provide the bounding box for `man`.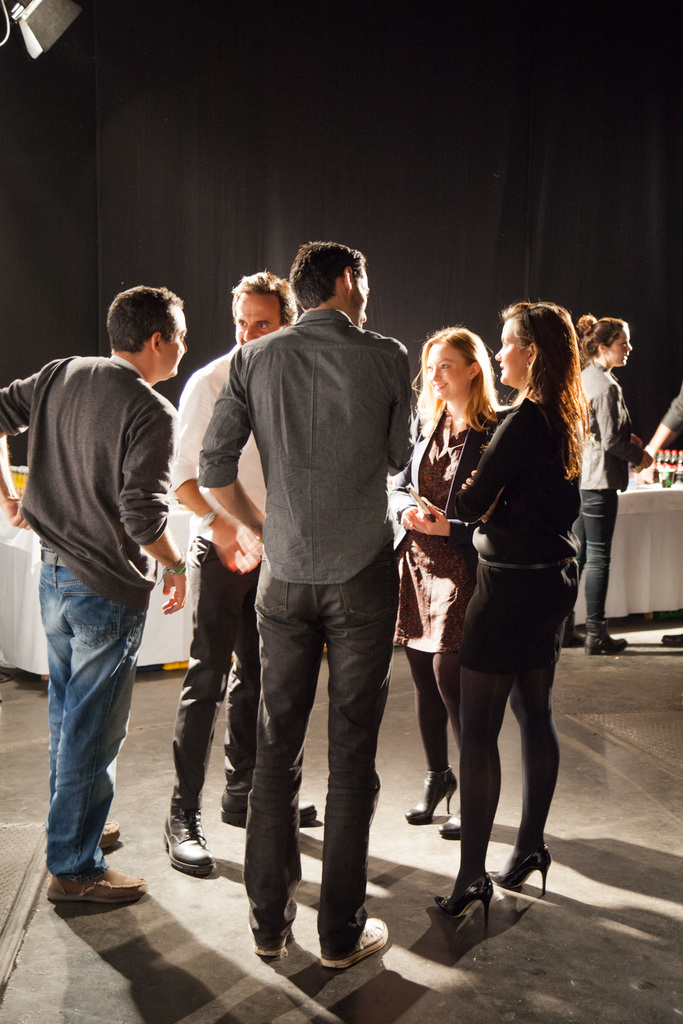
[0, 280, 179, 912].
